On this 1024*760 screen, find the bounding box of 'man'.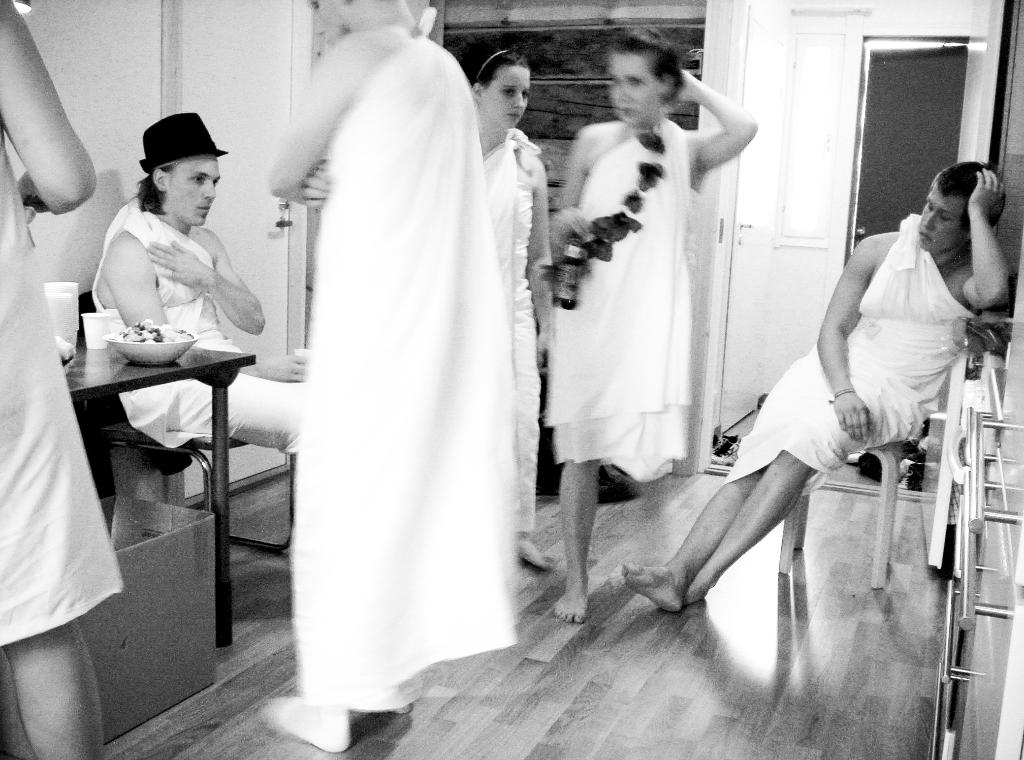
Bounding box: select_region(82, 107, 303, 473).
